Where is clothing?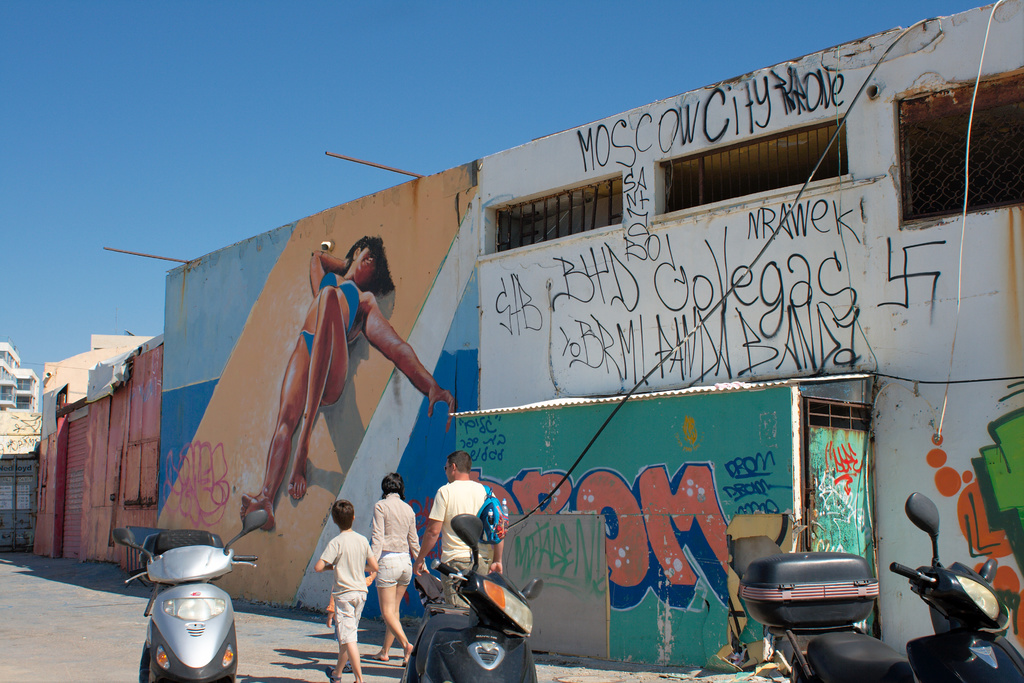
298,333,314,359.
